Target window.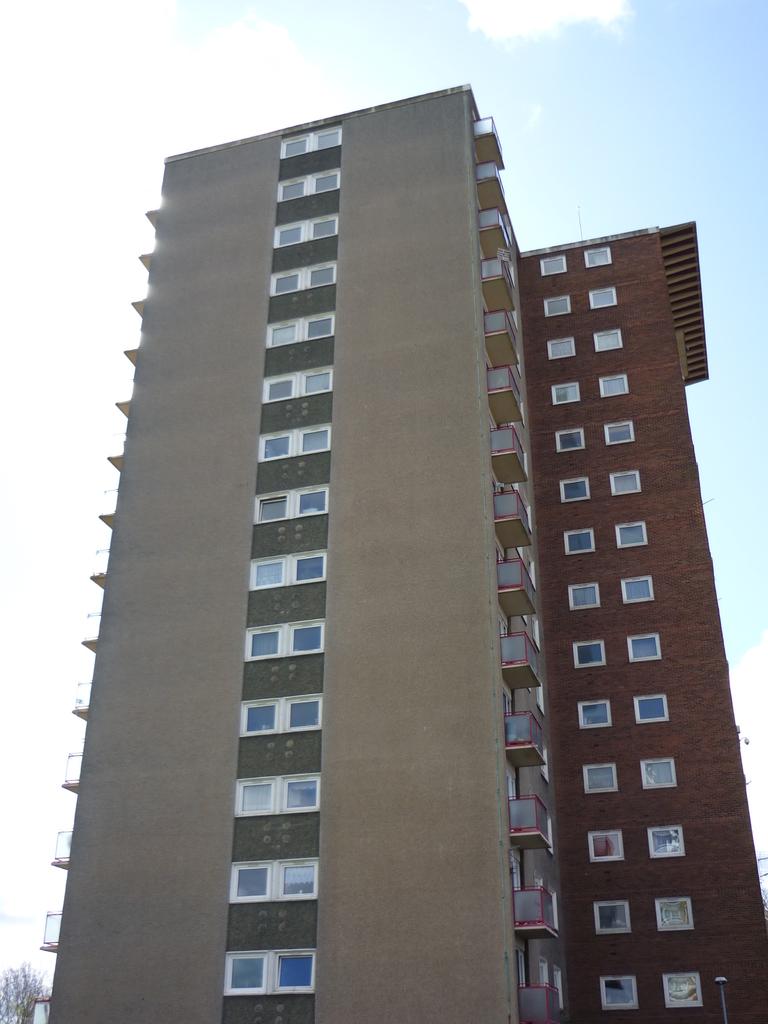
Target region: bbox(594, 888, 634, 939).
